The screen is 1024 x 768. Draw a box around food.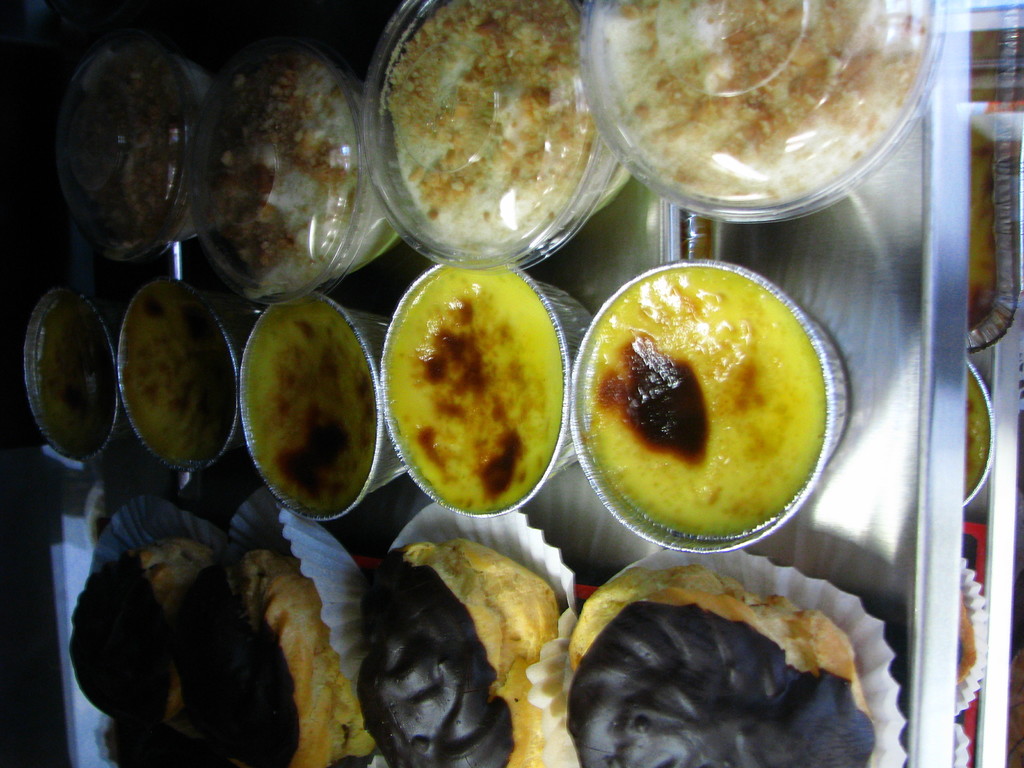
bbox=[570, 567, 881, 767].
